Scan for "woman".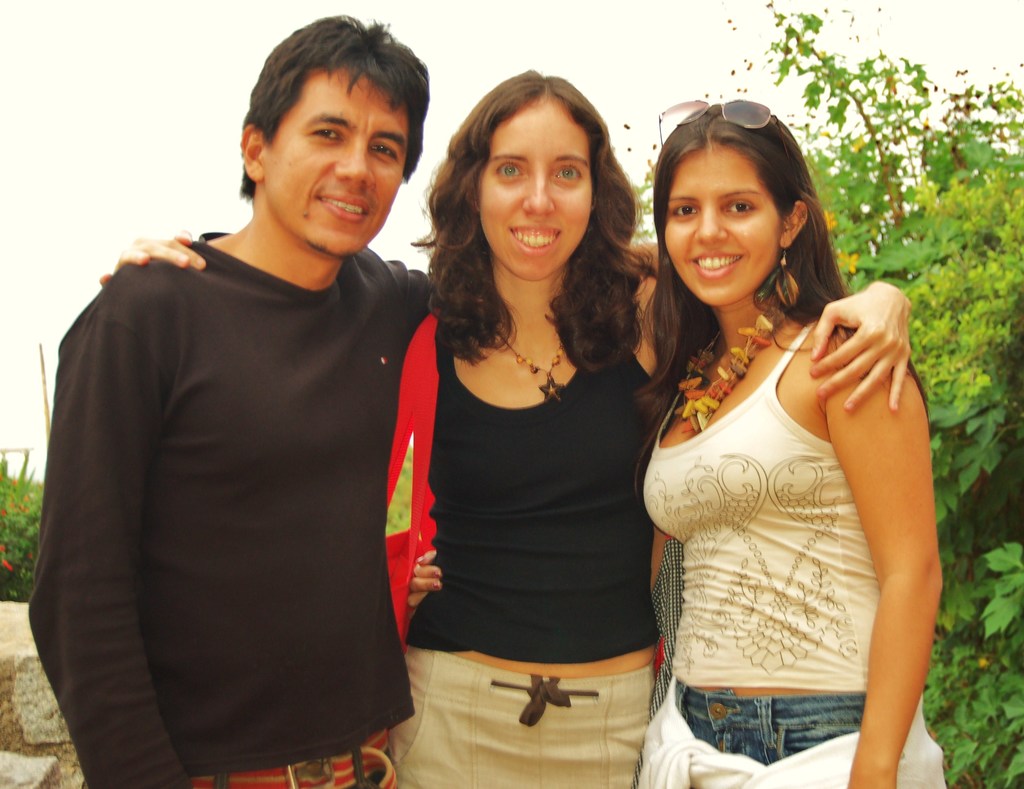
Scan result: [left=646, top=97, right=951, bottom=788].
